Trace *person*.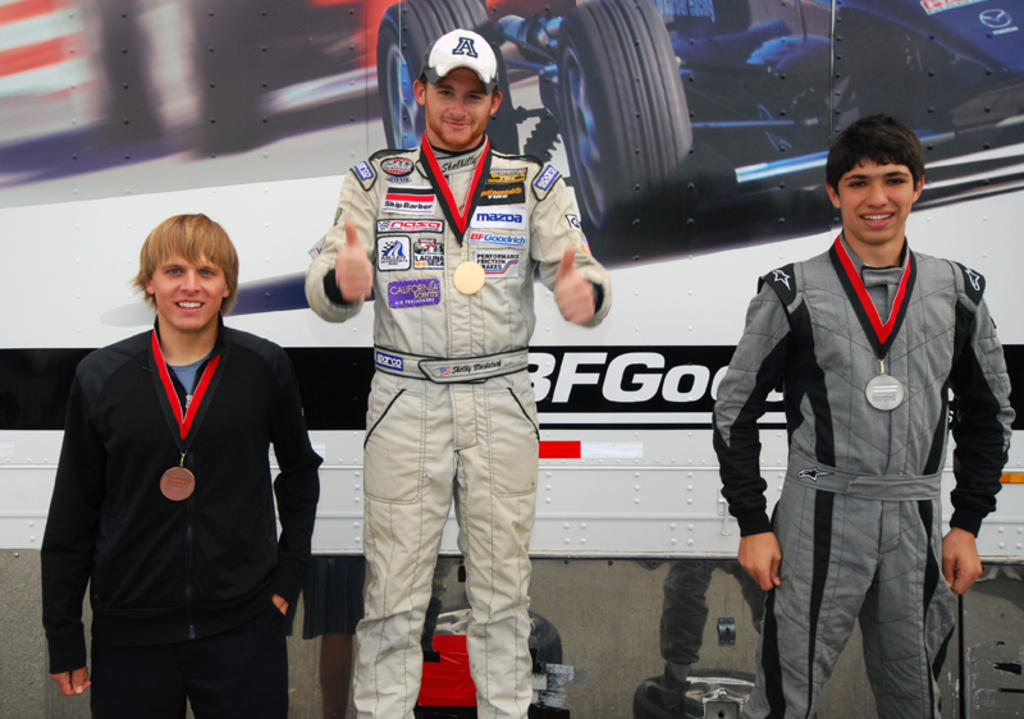
Traced to x1=726 y1=114 x2=986 y2=718.
